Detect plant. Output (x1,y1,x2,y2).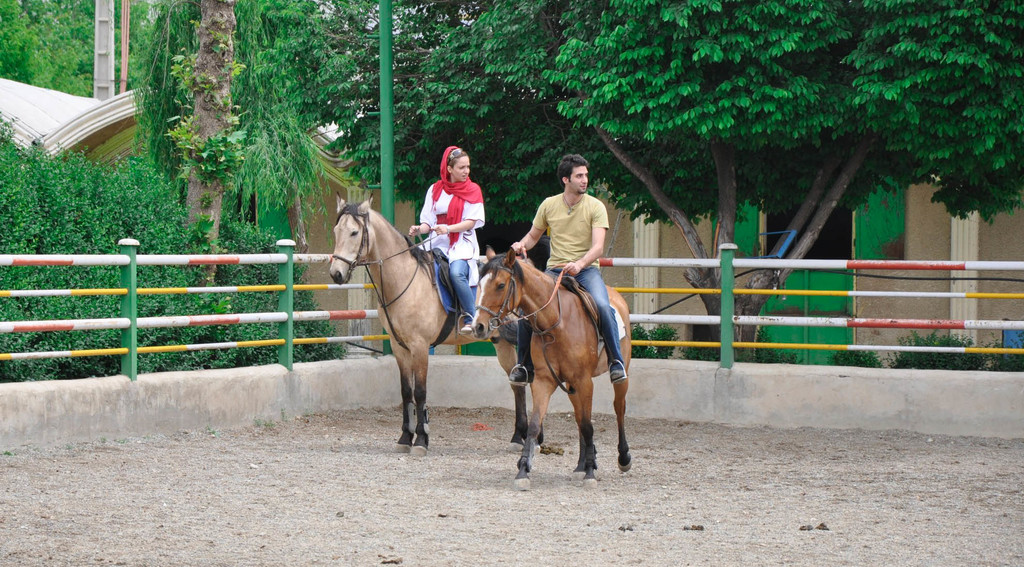
(827,340,877,369).
